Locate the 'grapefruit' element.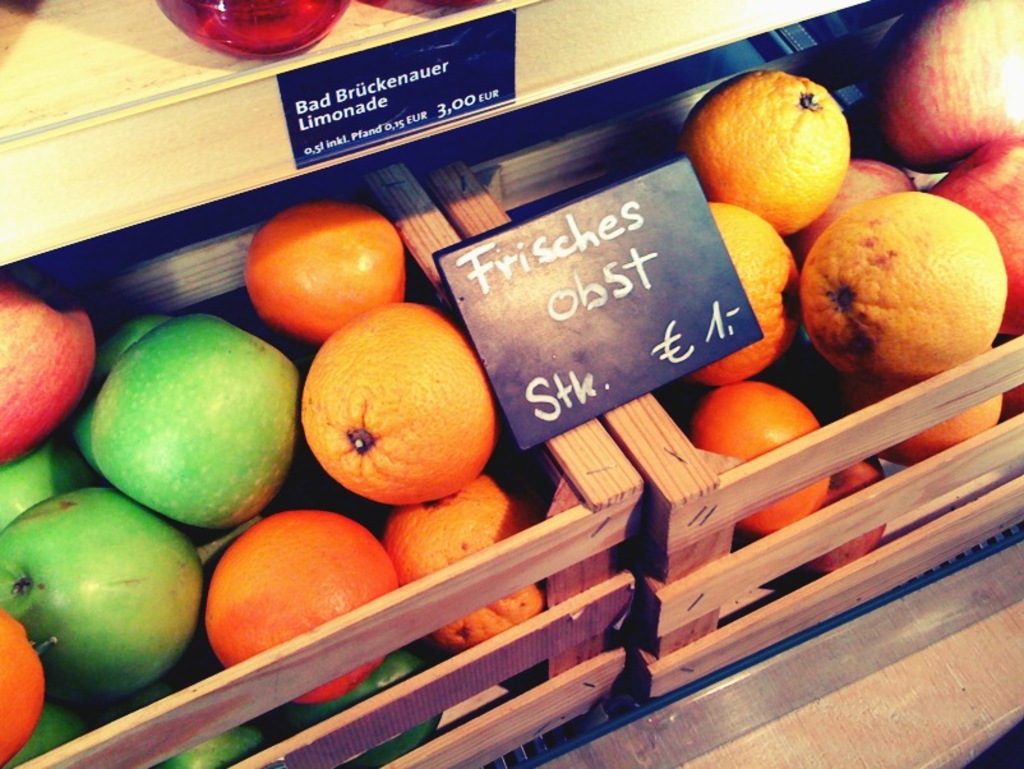
Element bbox: Rect(843, 373, 1006, 465).
